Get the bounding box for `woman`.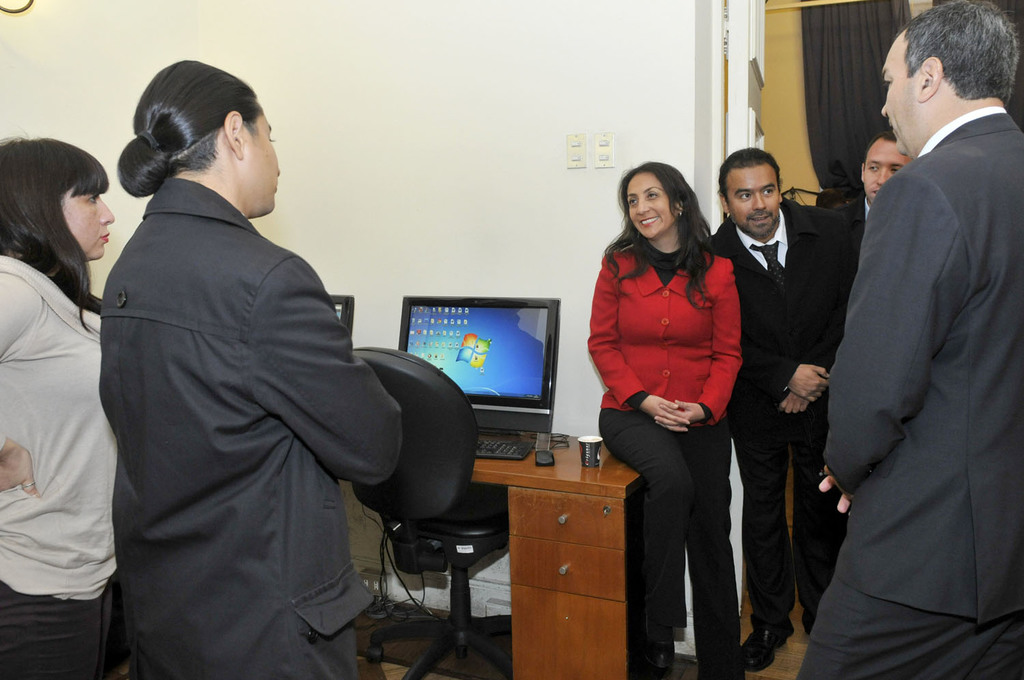
595 156 763 672.
